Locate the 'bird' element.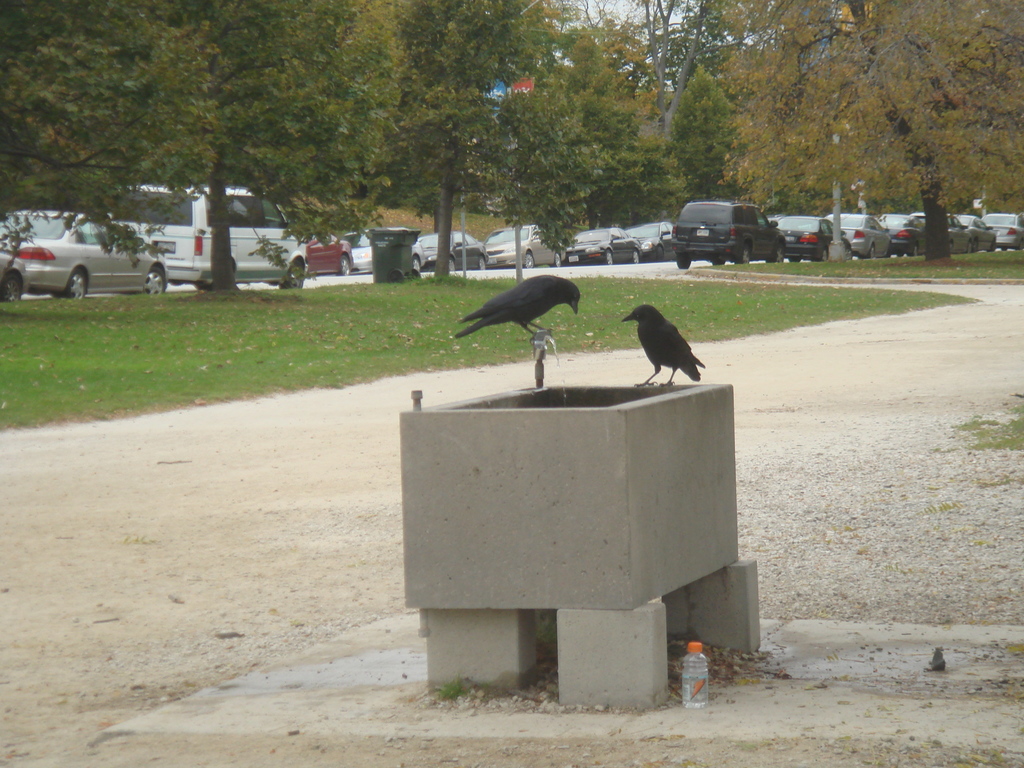
Element bbox: l=447, t=269, r=584, b=360.
